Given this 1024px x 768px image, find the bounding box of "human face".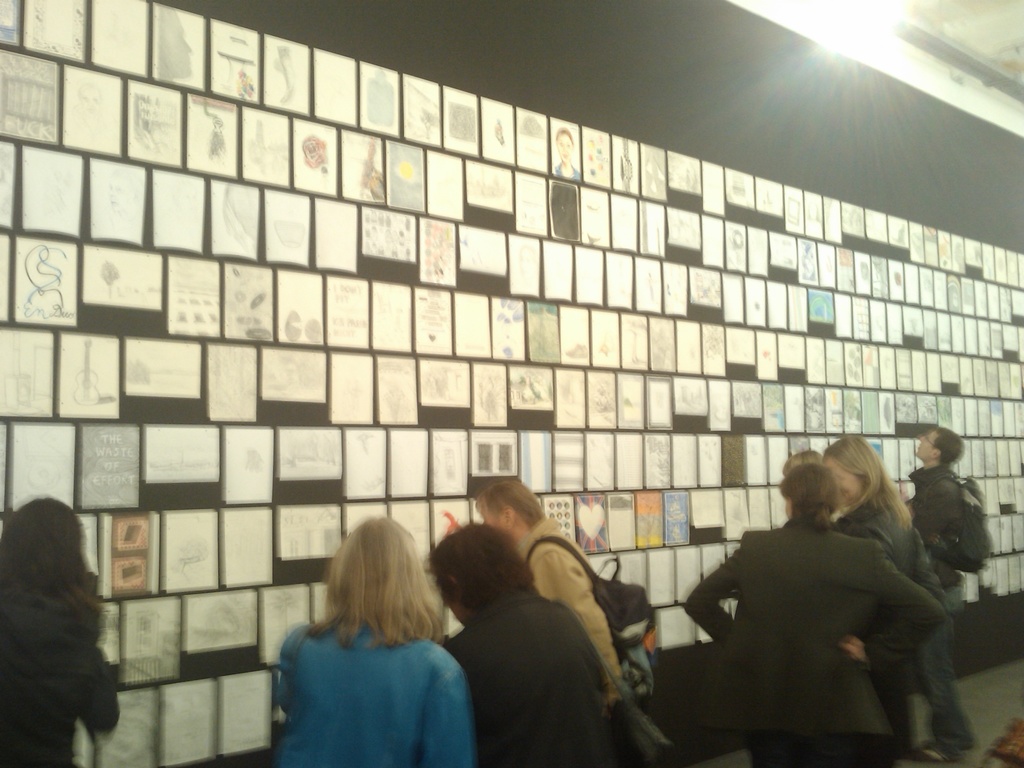
locate(915, 430, 934, 465).
